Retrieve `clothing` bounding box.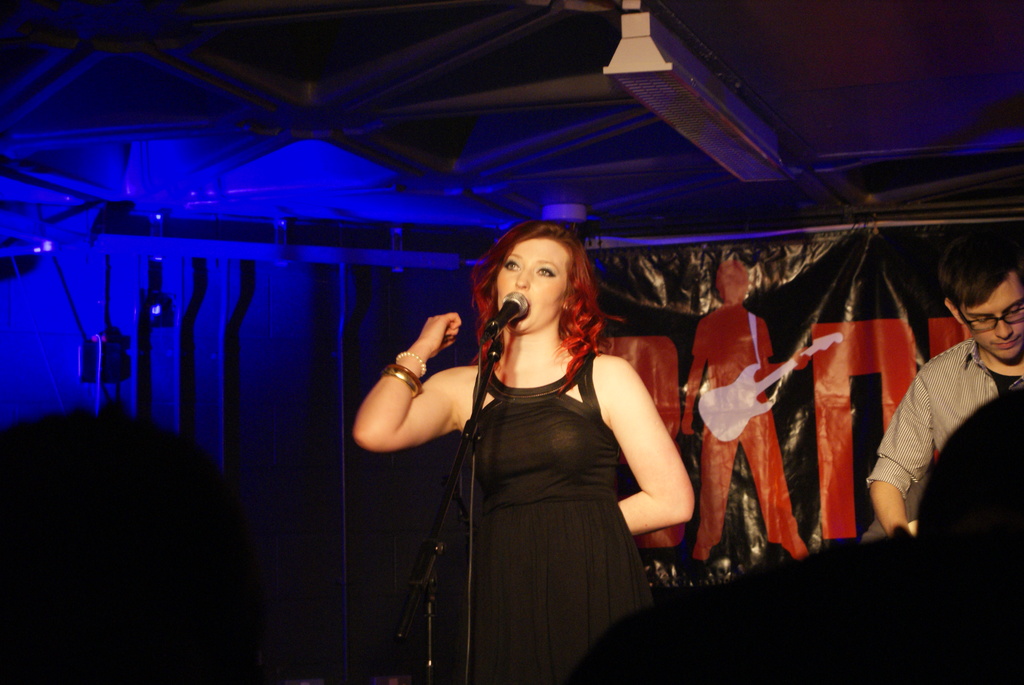
Bounding box: pyautogui.locateOnScreen(881, 332, 1023, 513).
